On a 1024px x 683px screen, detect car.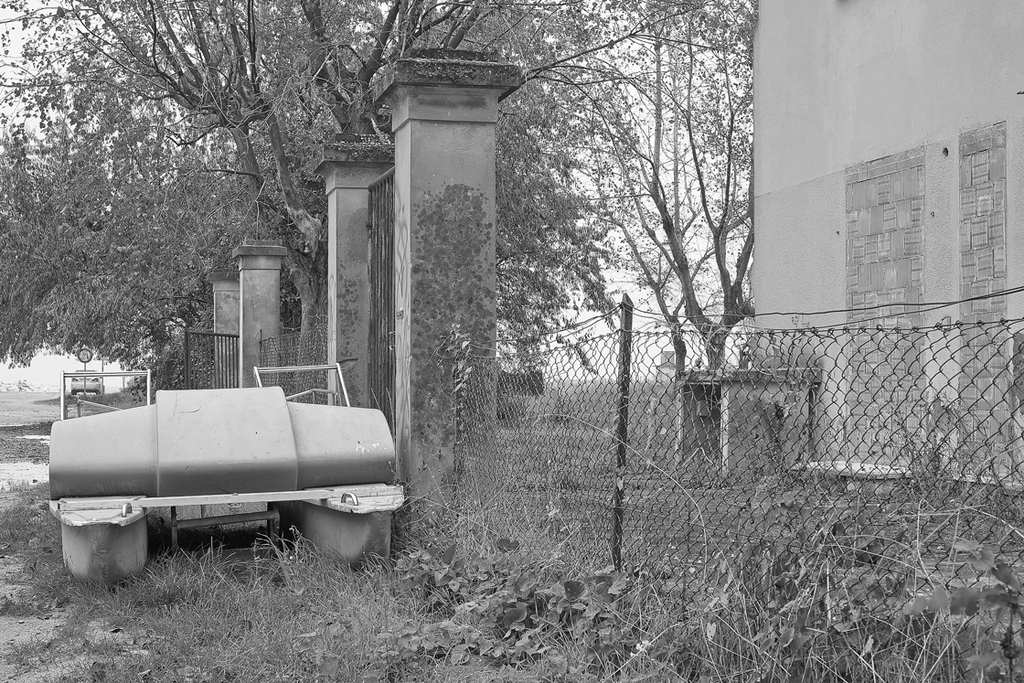
crop(72, 368, 103, 397).
